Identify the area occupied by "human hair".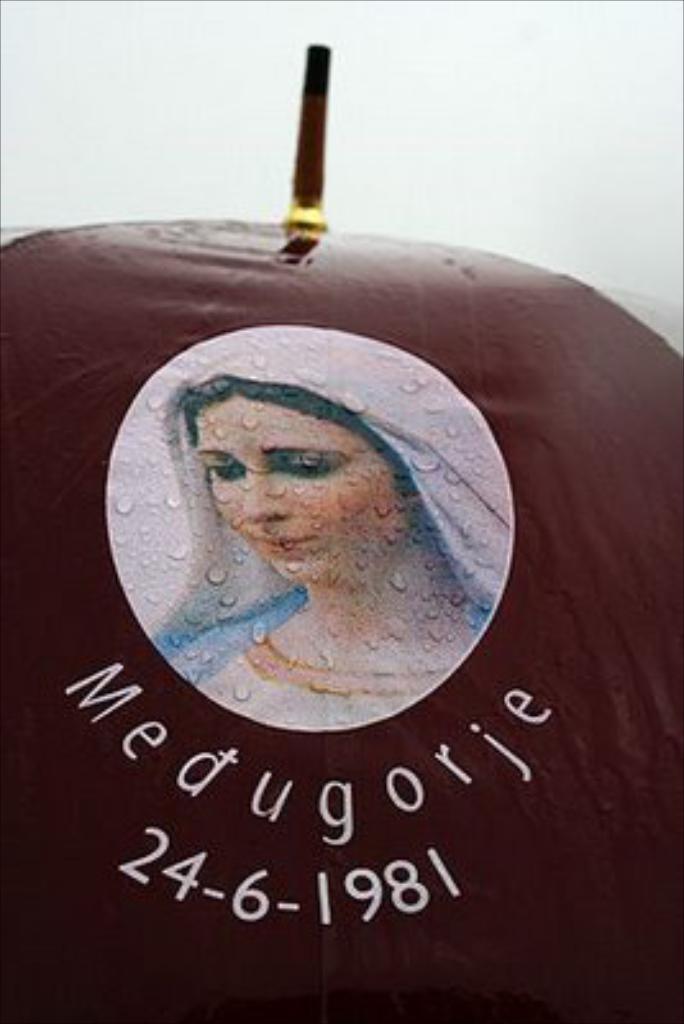
Area: 174:366:446:543.
